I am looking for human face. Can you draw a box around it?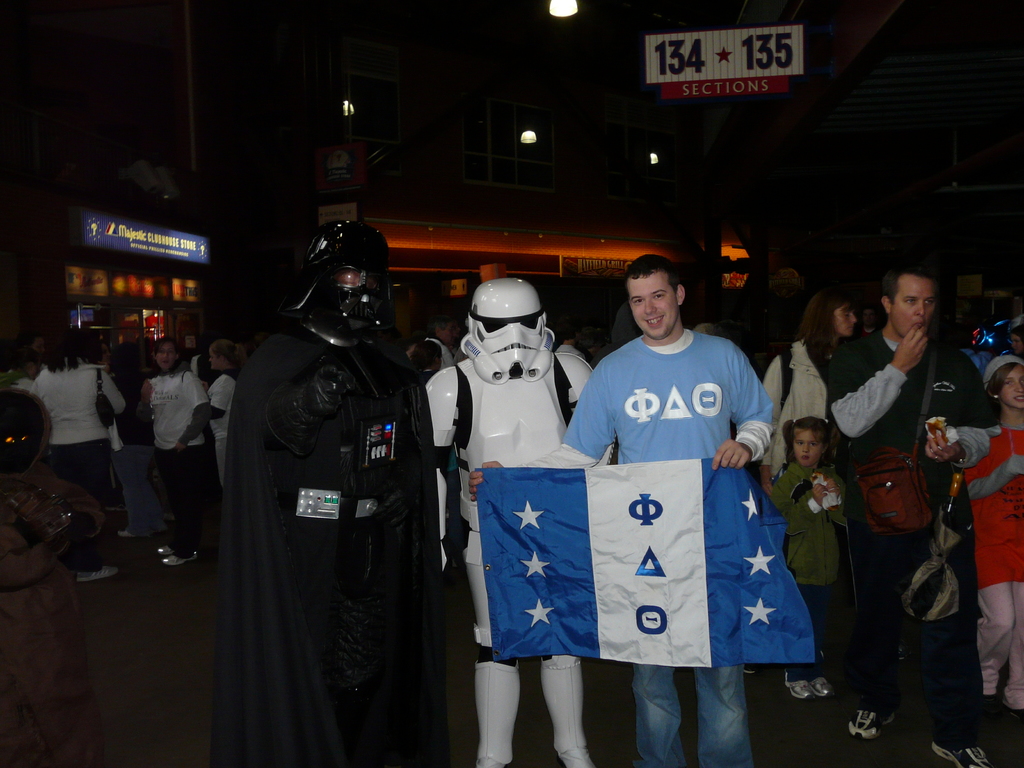
Sure, the bounding box is 329:267:387:336.
